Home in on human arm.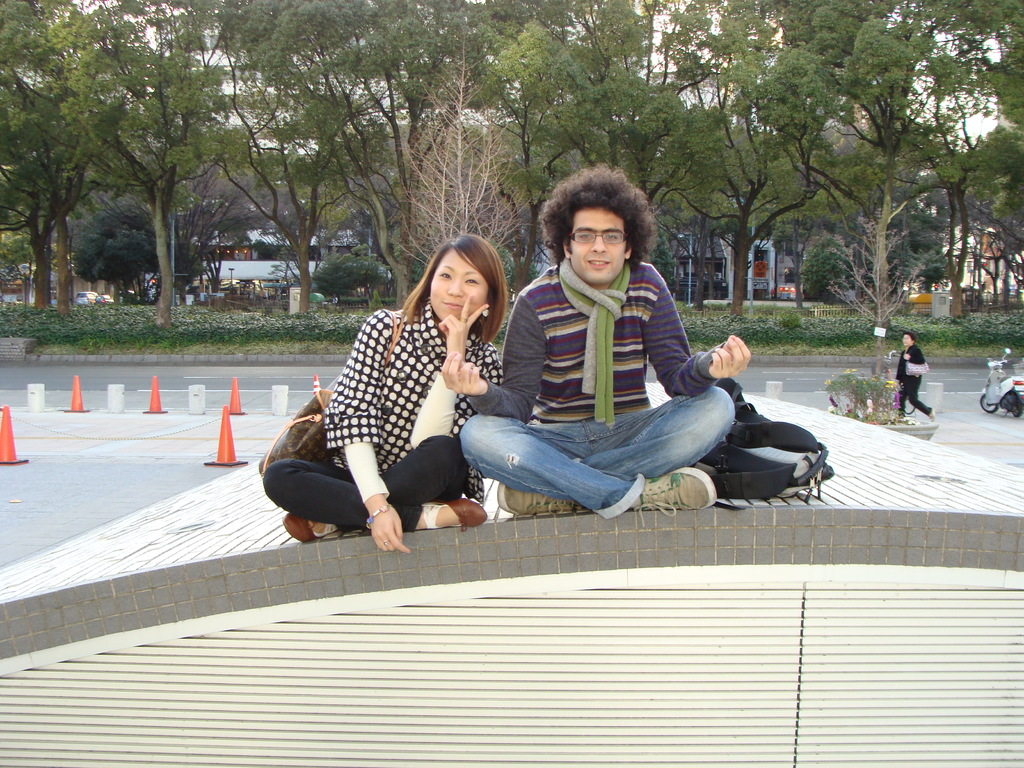
Homed in at 410 294 499 450.
